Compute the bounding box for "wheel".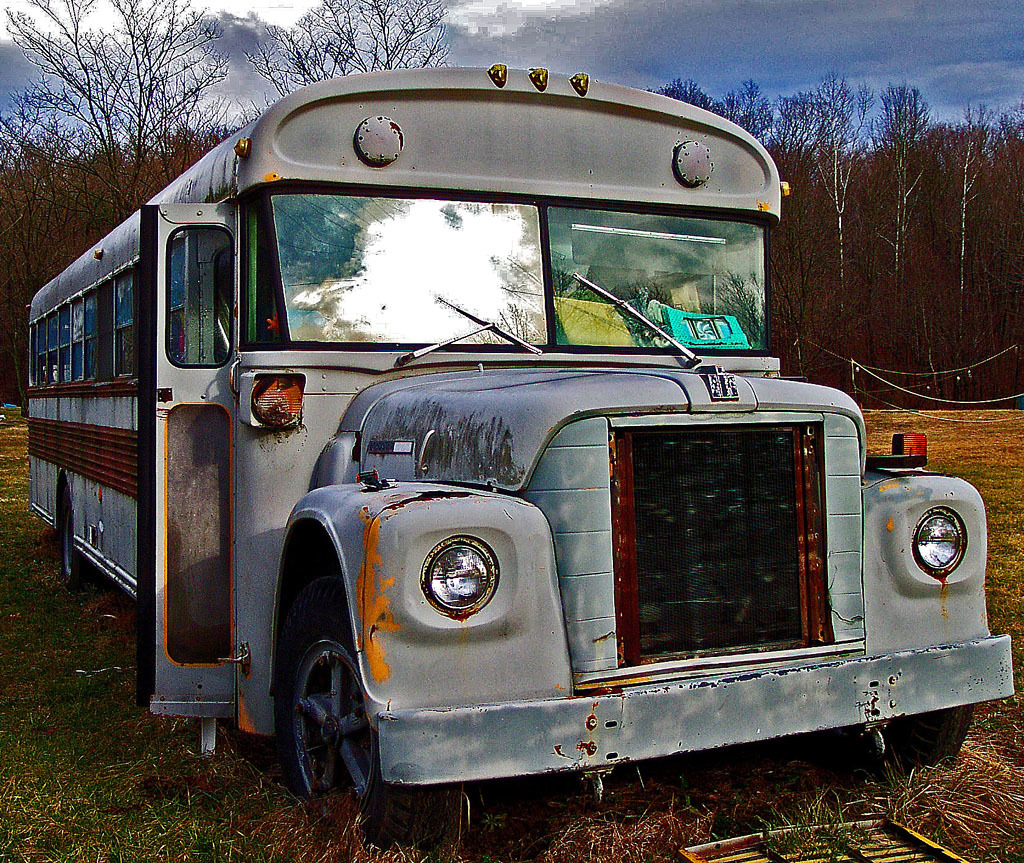
<bbox>822, 705, 970, 778</bbox>.
